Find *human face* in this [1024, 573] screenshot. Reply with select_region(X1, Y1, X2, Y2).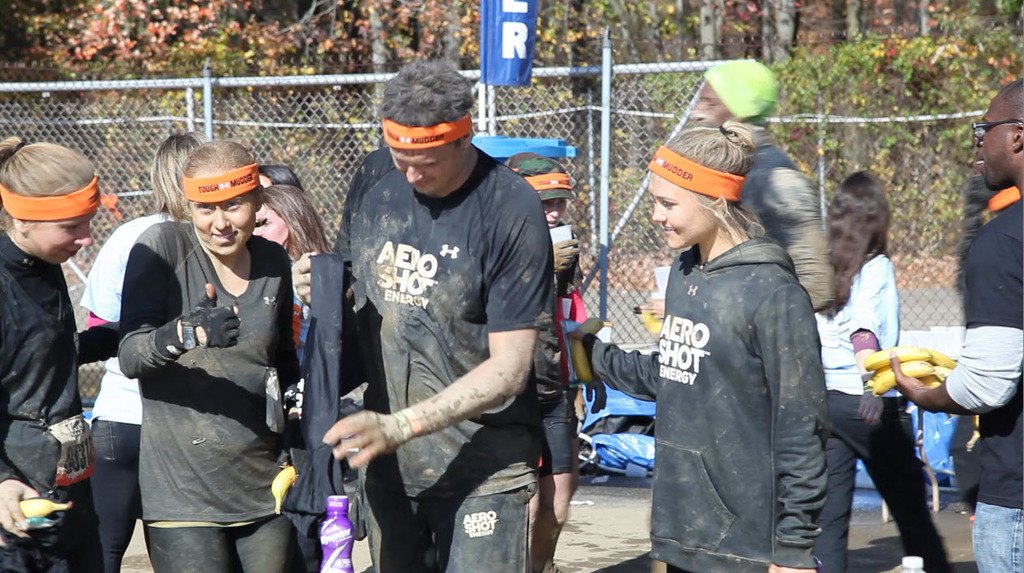
select_region(392, 146, 459, 192).
